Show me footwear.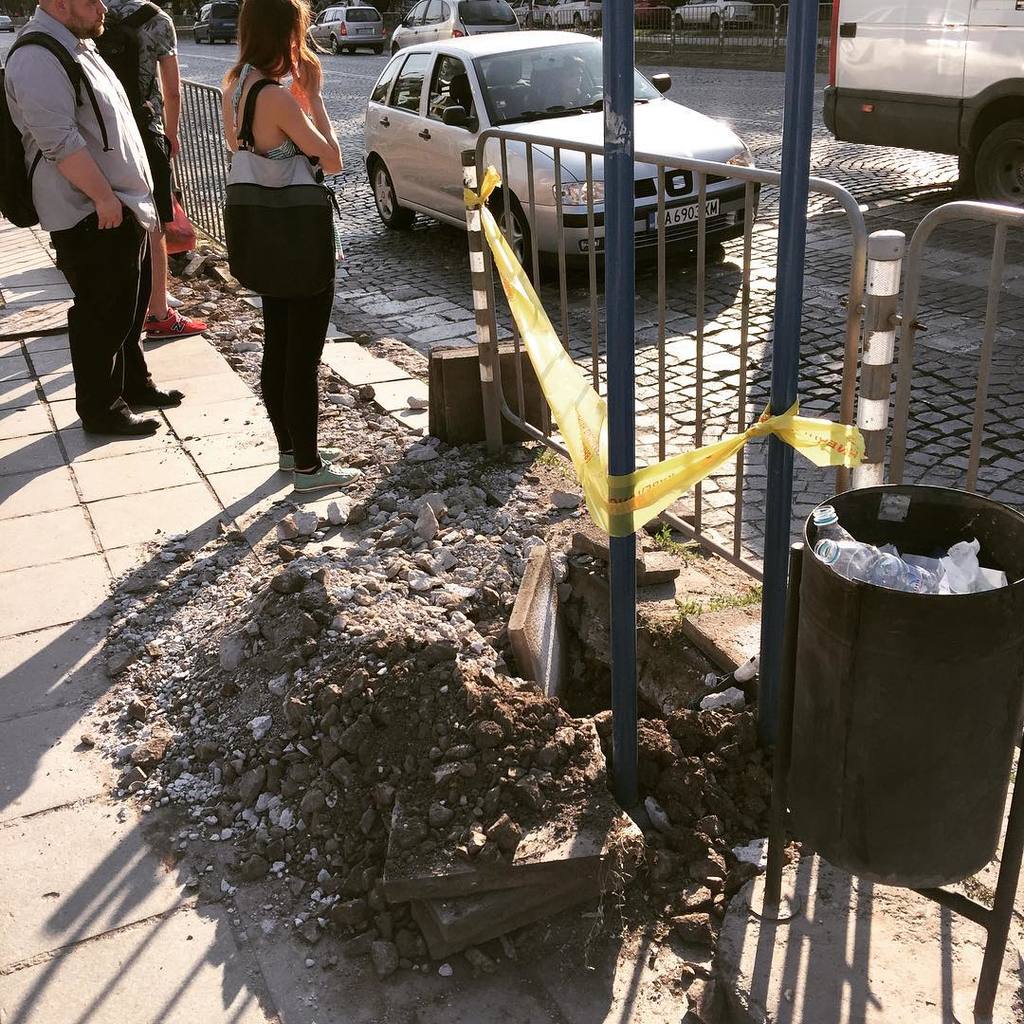
footwear is here: (128, 373, 183, 412).
